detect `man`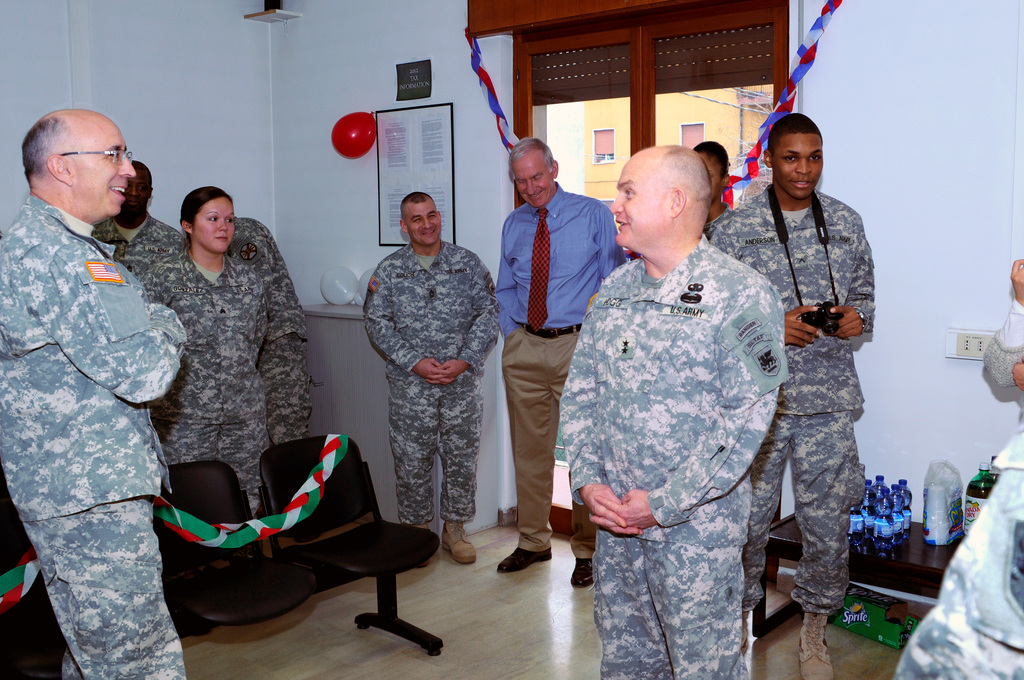
select_region(692, 139, 730, 224)
